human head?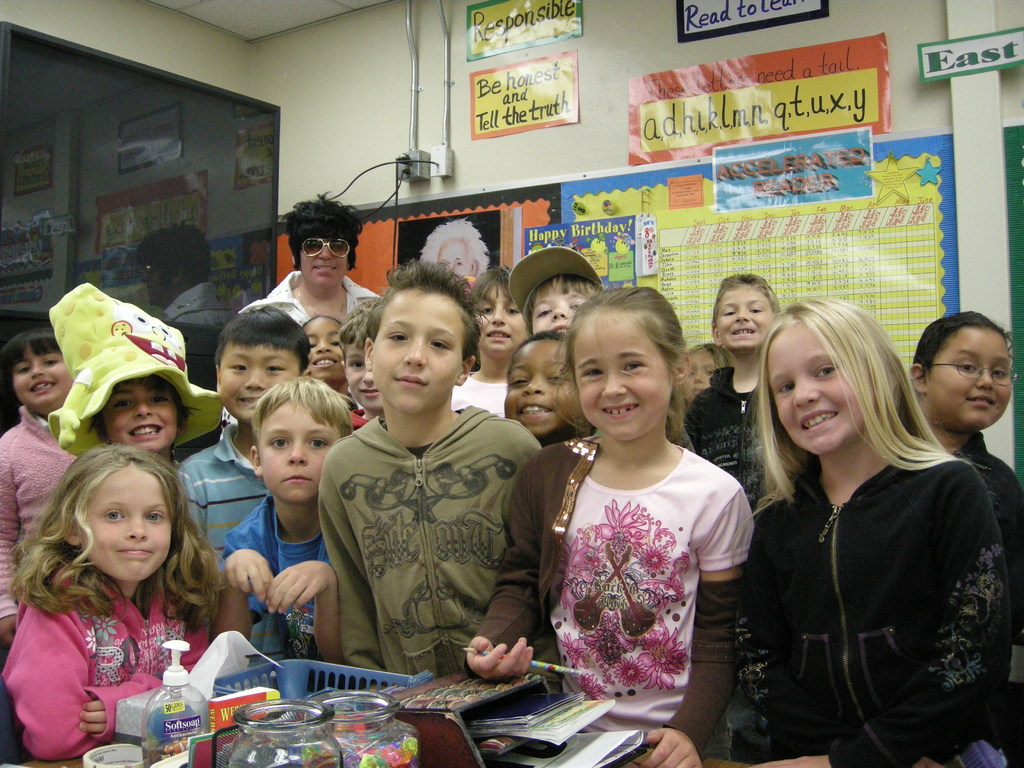
[337, 299, 383, 415]
